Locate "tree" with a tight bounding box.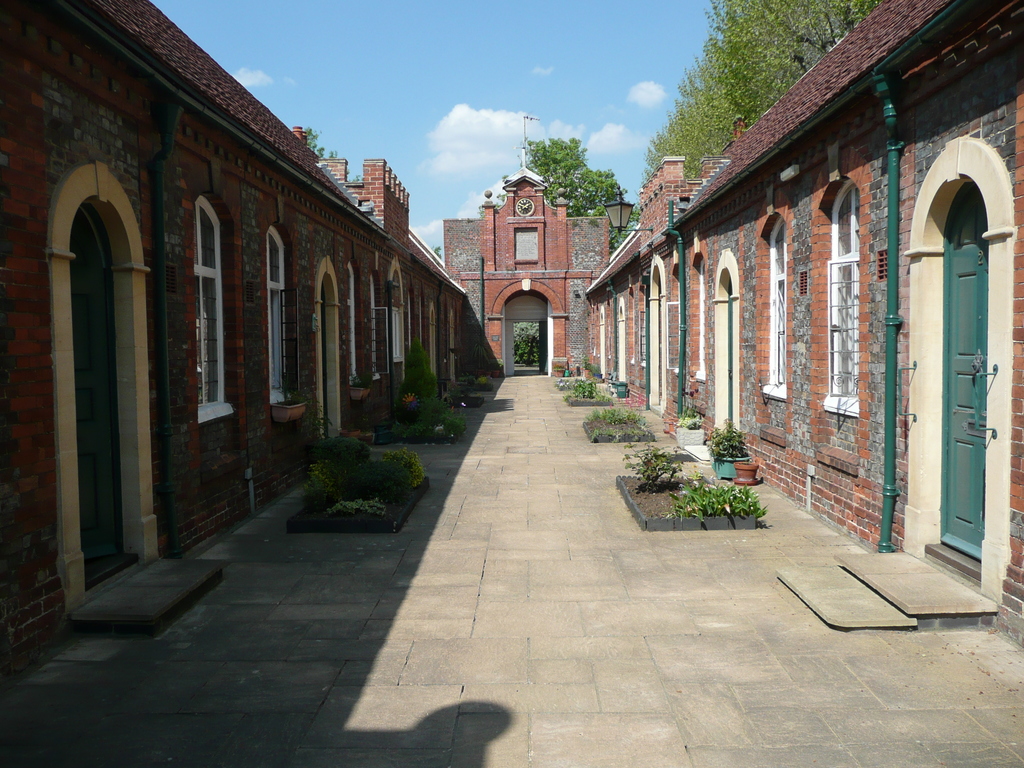
l=298, t=129, r=369, b=184.
